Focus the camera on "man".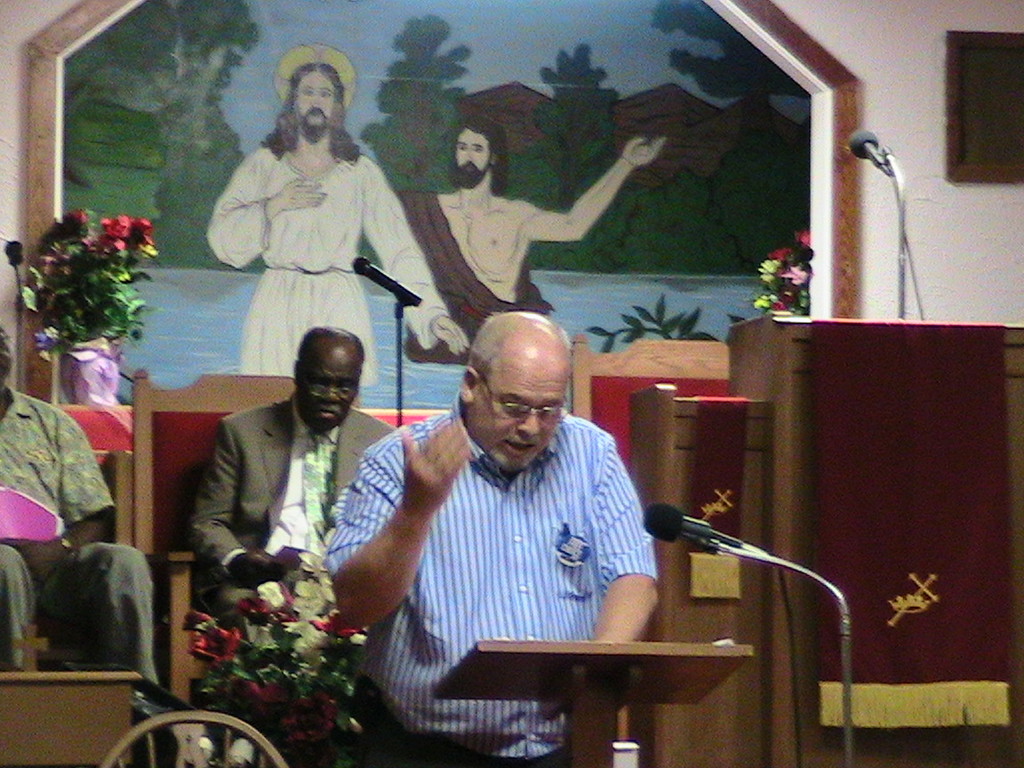
Focus region: box=[0, 320, 156, 722].
